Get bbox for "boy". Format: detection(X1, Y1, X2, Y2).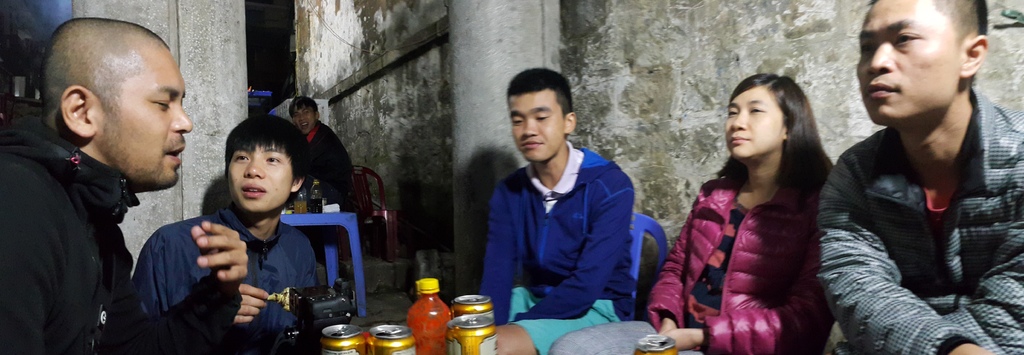
detection(814, 1, 1023, 354).
